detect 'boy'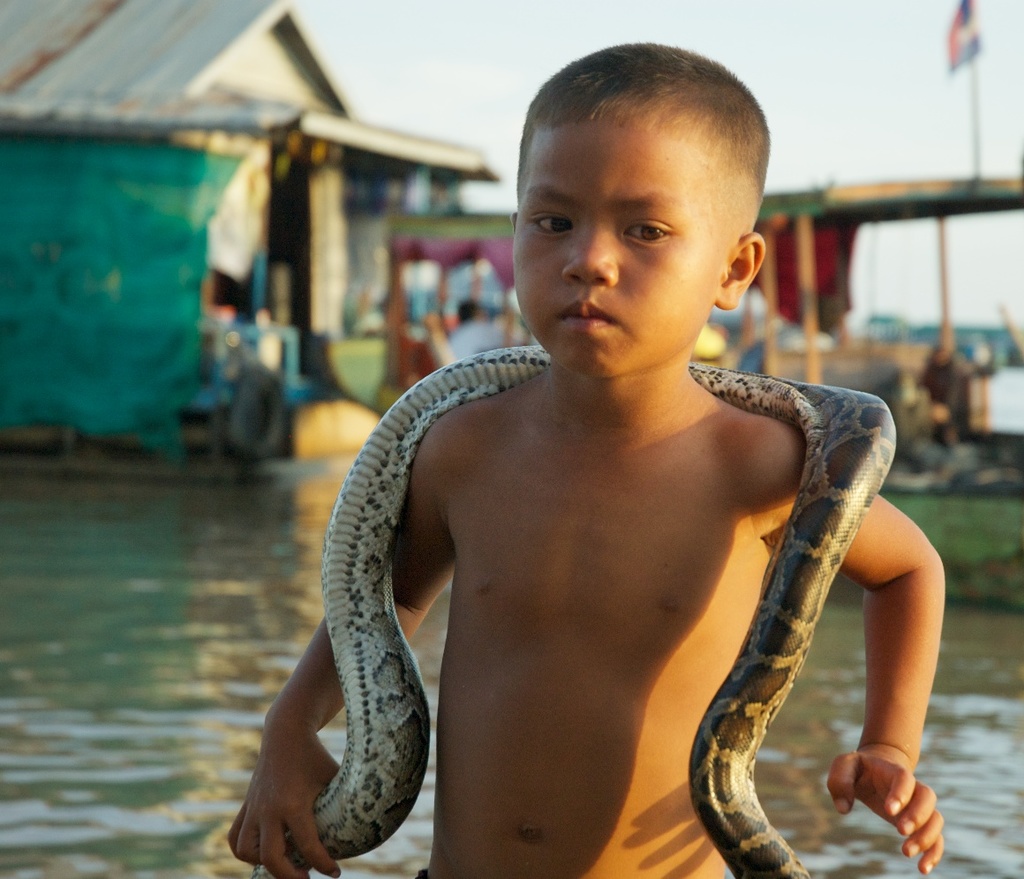
detection(261, 94, 954, 867)
